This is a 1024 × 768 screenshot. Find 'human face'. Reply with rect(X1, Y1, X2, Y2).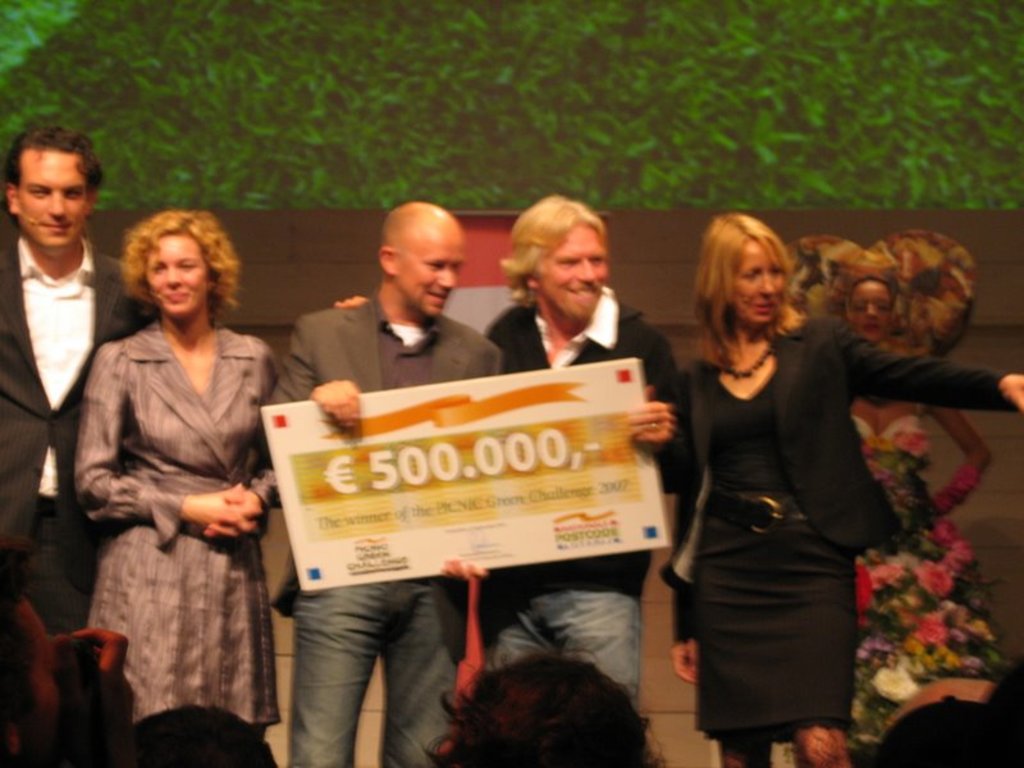
rect(539, 225, 608, 323).
